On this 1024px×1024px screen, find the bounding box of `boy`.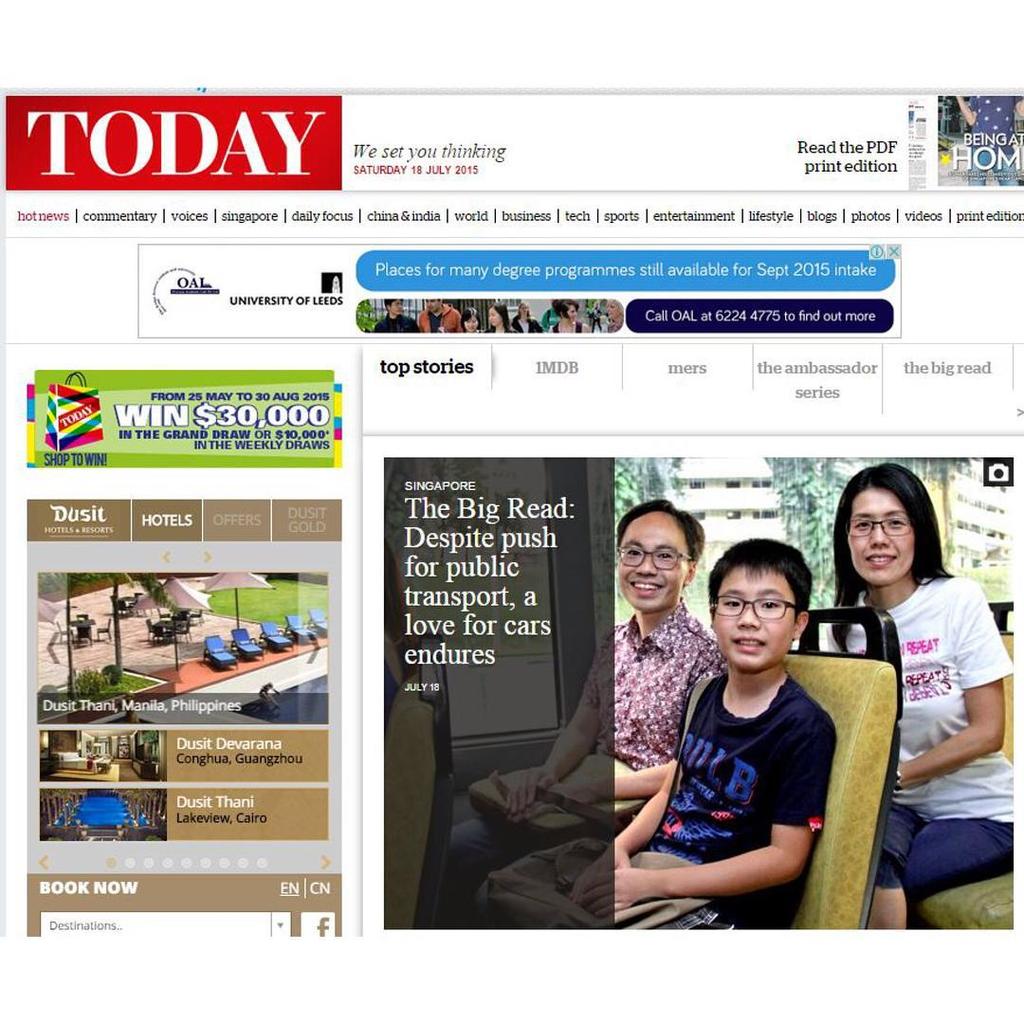
Bounding box: l=568, t=538, r=832, b=929.
